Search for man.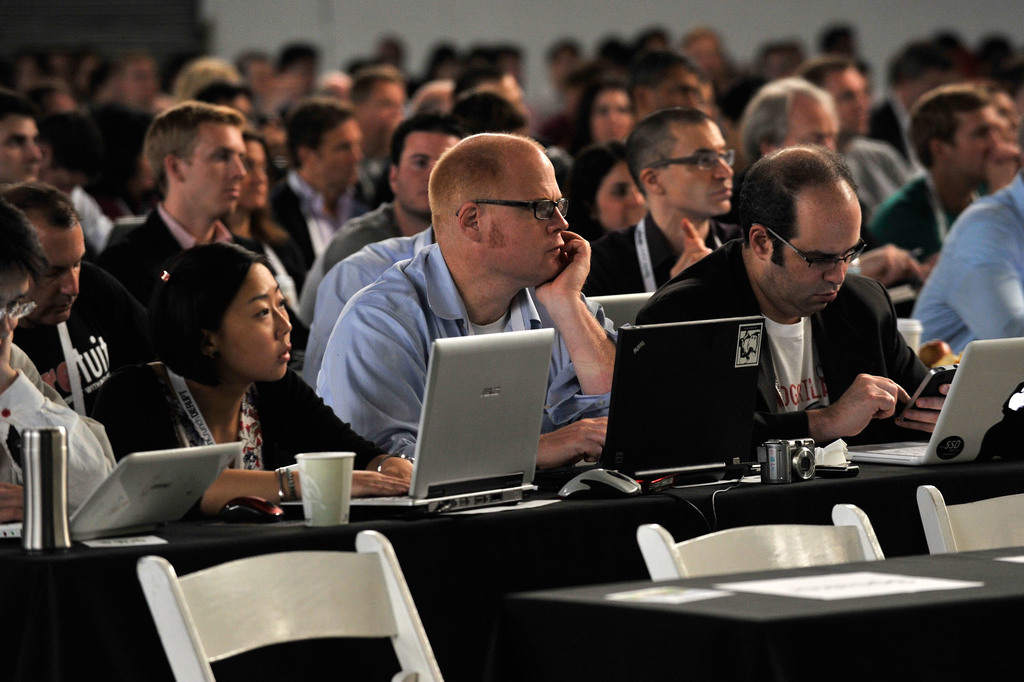
Found at 314 138 625 471.
